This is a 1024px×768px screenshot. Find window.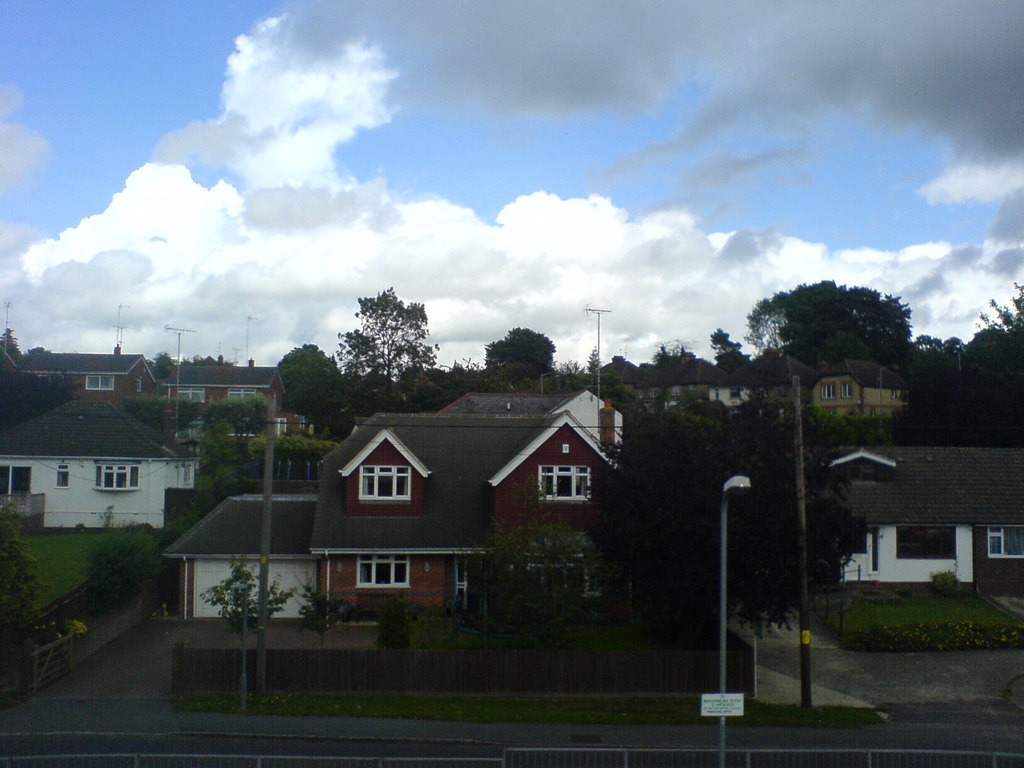
Bounding box: <bbox>533, 554, 605, 597</bbox>.
